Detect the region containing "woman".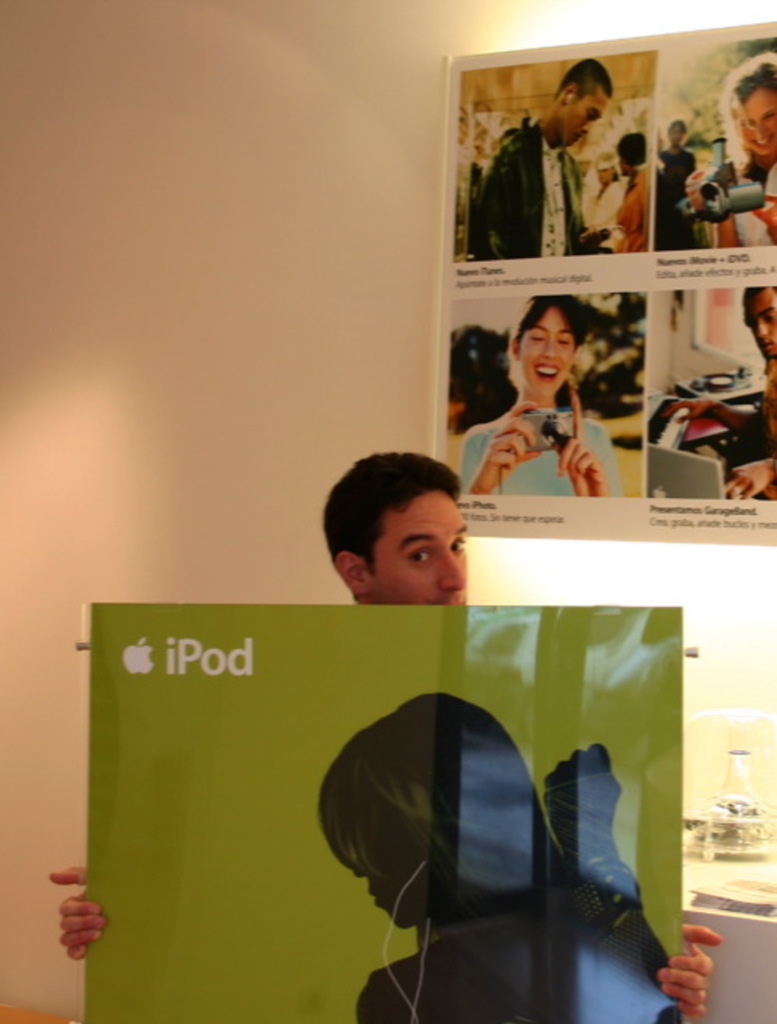
459, 285, 635, 507.
